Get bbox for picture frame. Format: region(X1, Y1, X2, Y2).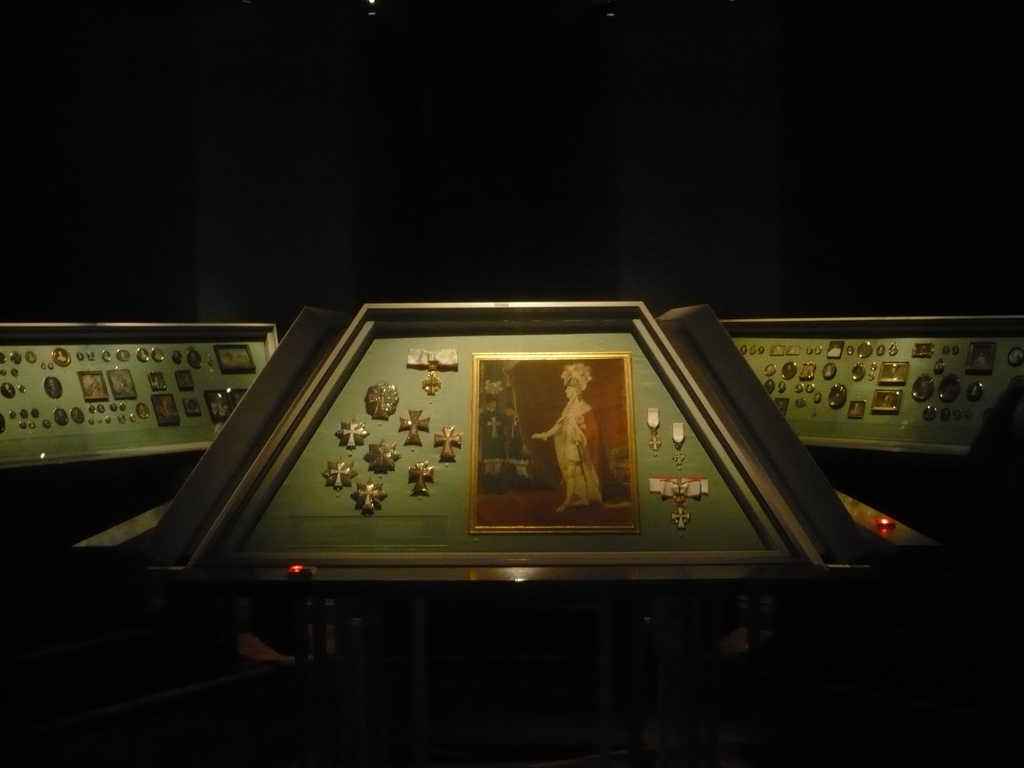
region(850, 400, 865, 420).
